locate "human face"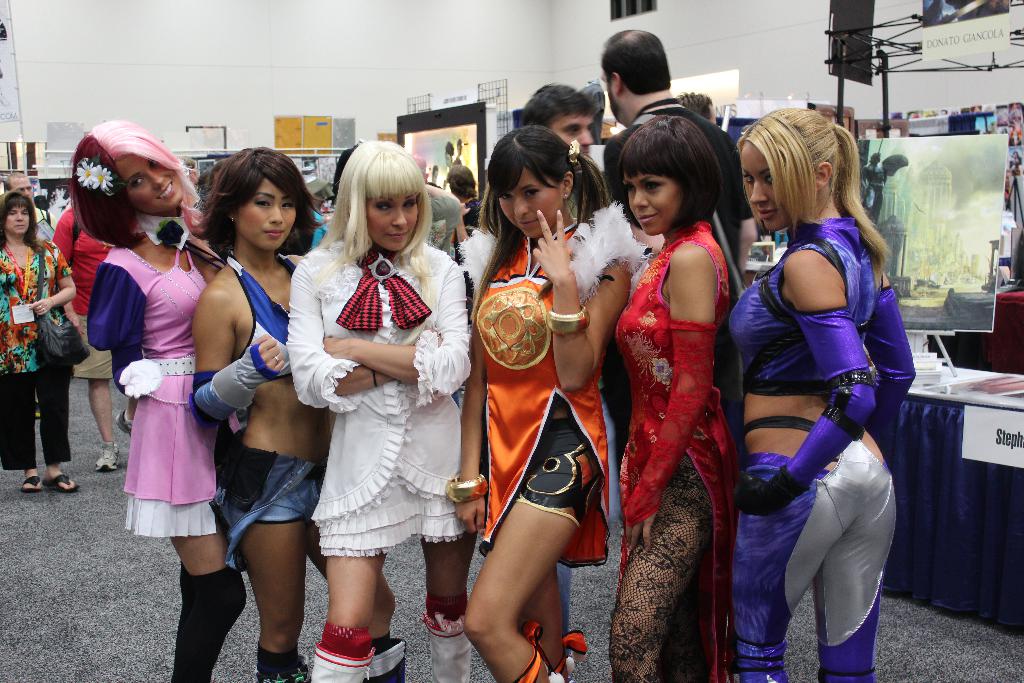
rect(737, 151, 772, 229)
